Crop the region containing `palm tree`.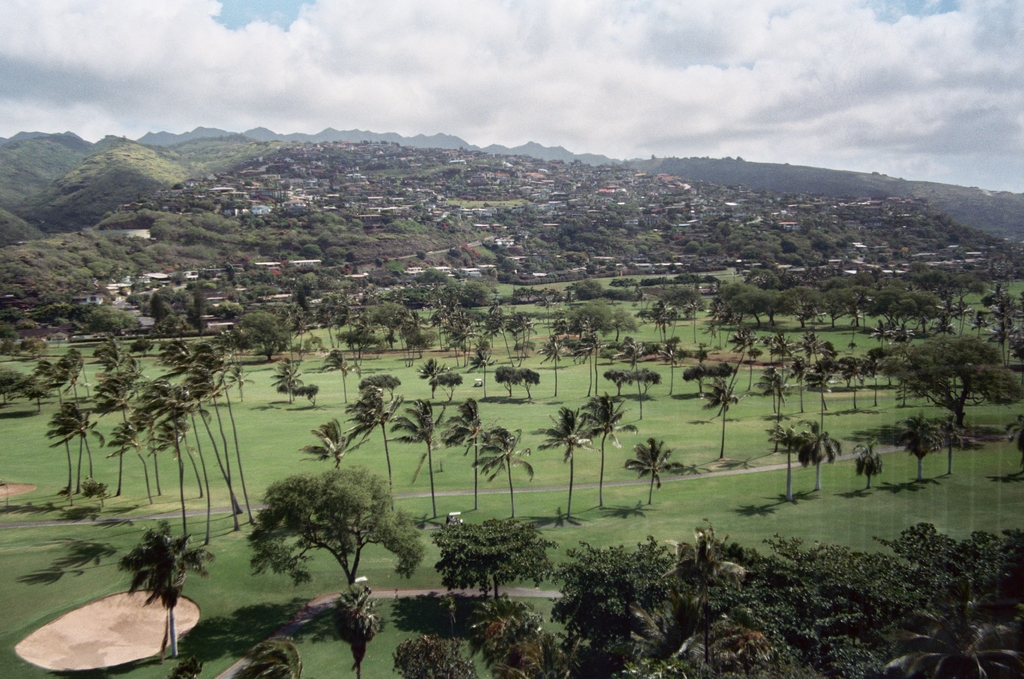
Crop region: [left=406, top=399, right=429, bottom=506].
